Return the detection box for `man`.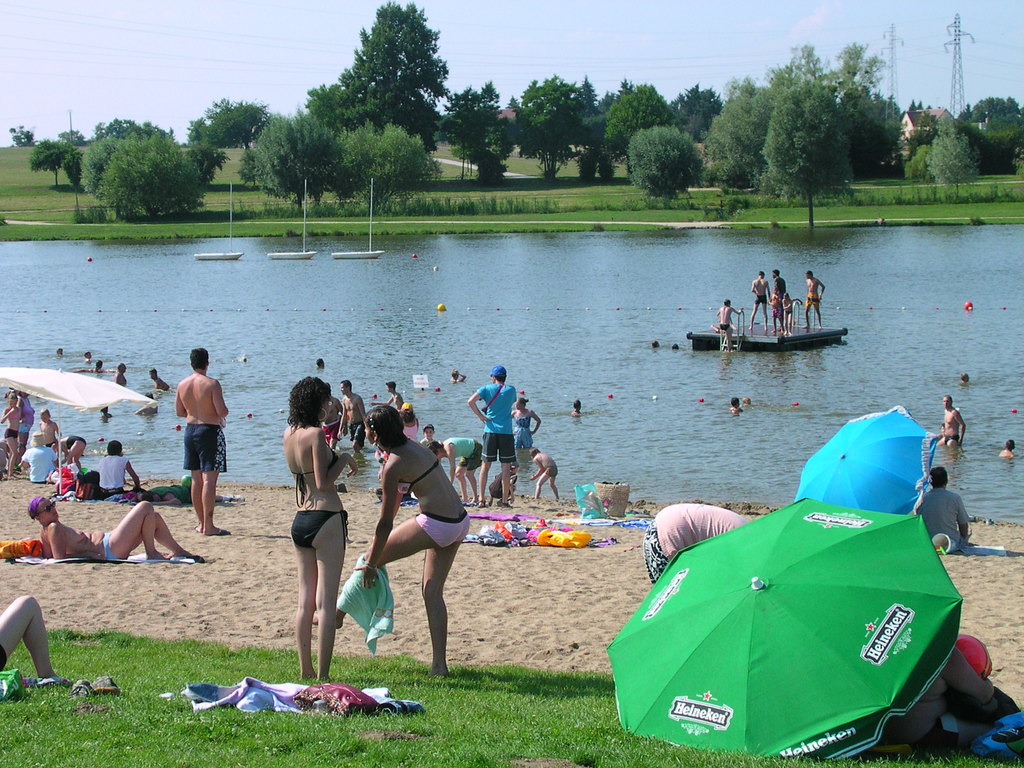
detection(173, 345, 228, 532).
